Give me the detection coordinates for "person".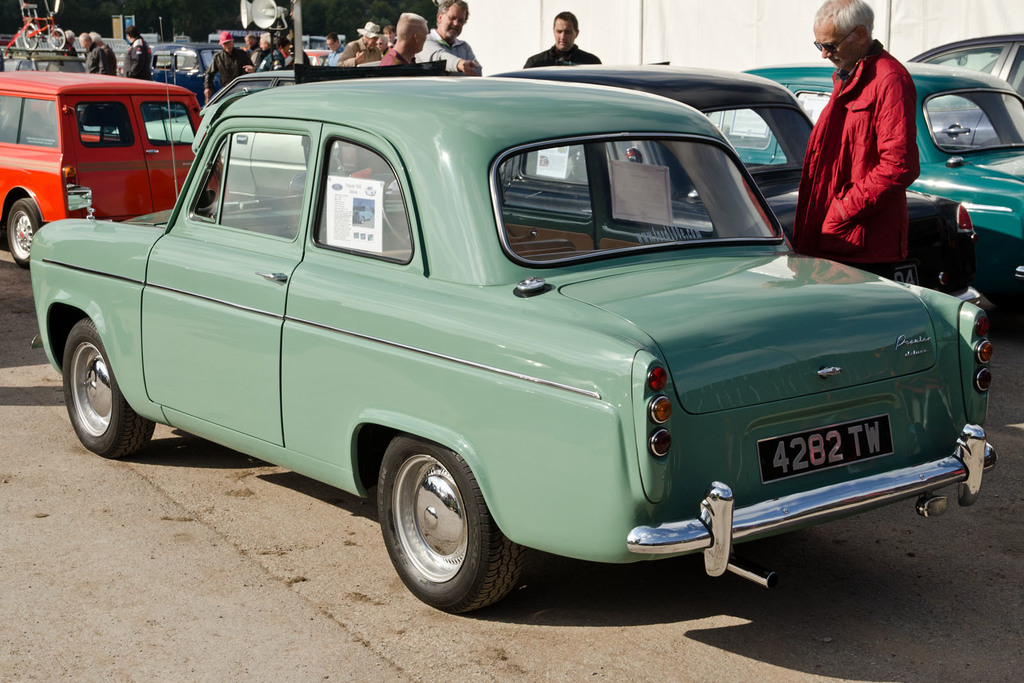
199,32,305,93.
